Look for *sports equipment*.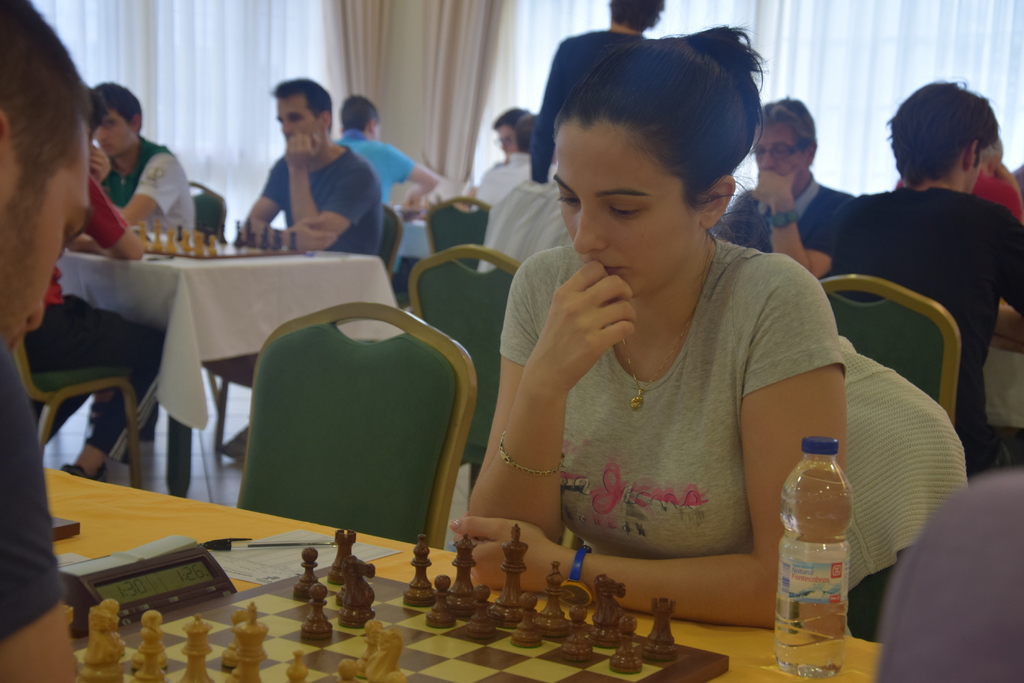
Found: x1=63 y1=522 x2=730 y2=682.
